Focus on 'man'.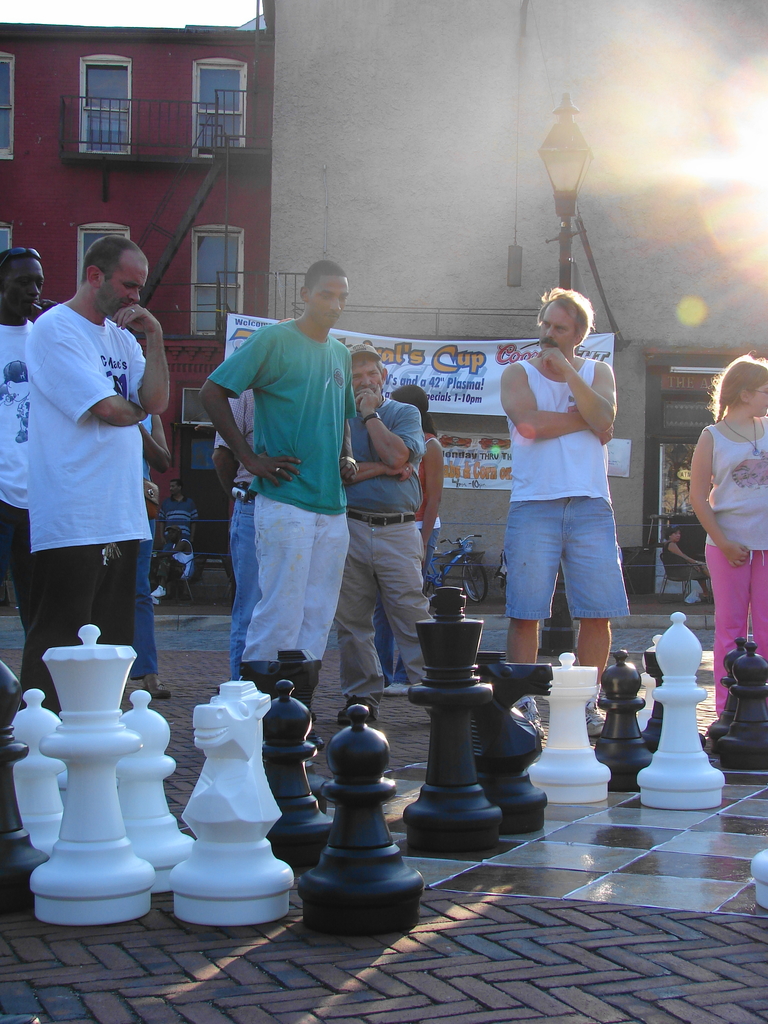
Focused at bbox=[211, 317, 289, 679].
